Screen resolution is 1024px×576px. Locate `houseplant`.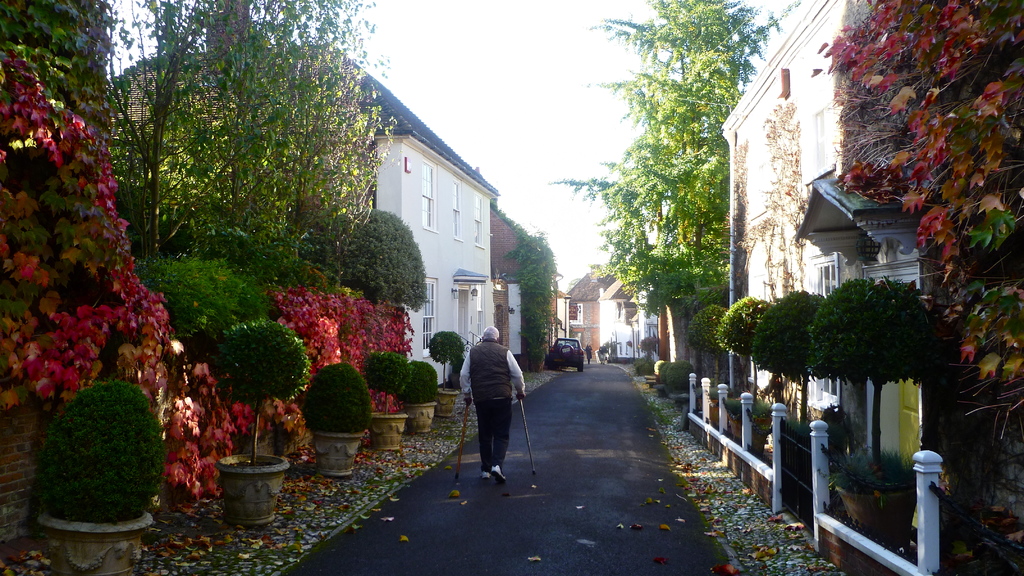
bbox=[301, 357, 374, 476].
